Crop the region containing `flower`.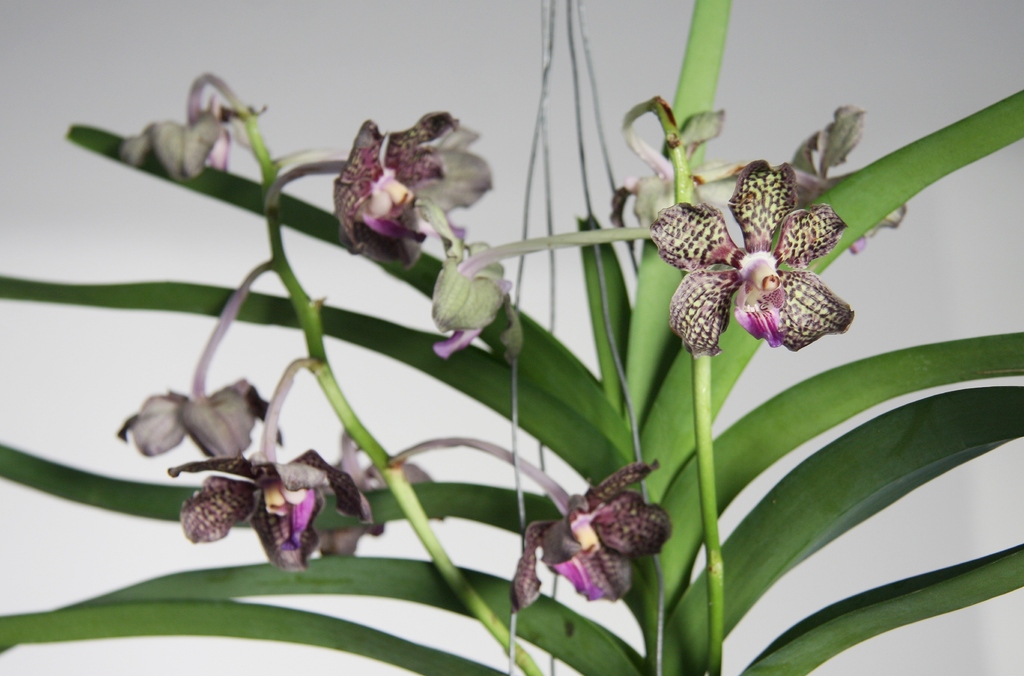
Crop region: BBox(119, 75, 266, 187).
